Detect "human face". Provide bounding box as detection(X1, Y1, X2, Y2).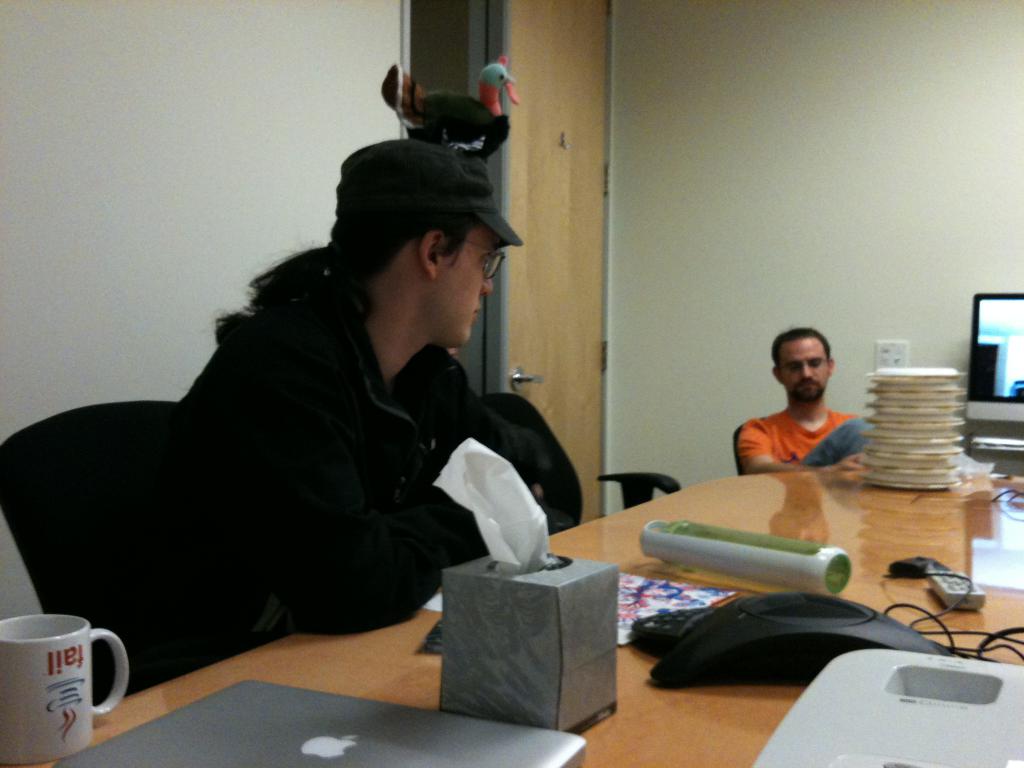
detection(440, 224, 500, 349).
